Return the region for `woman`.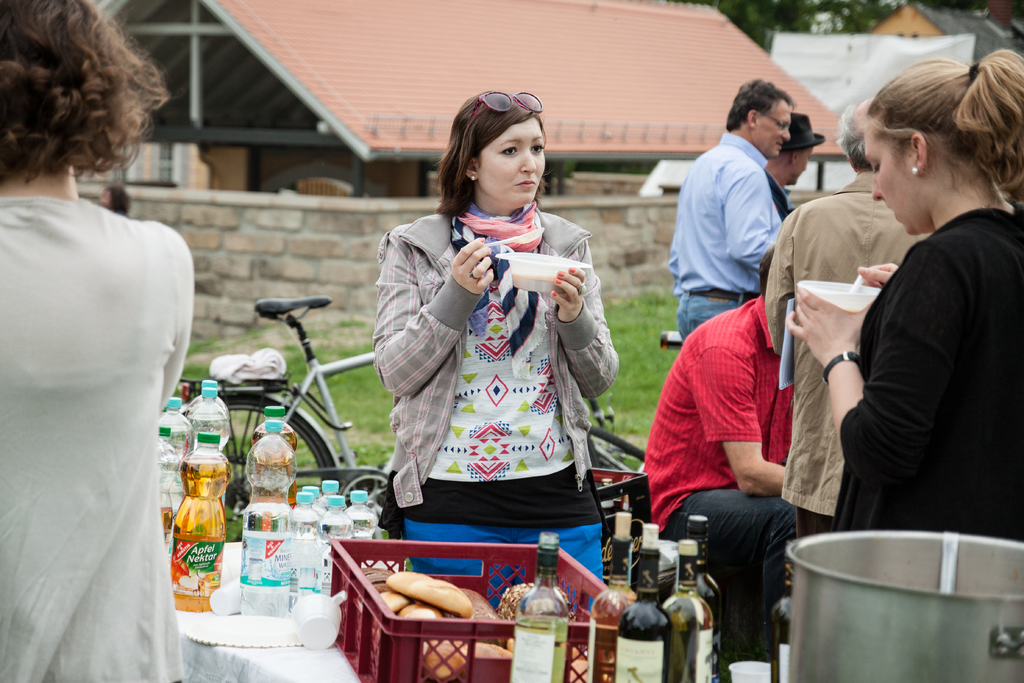
<bbox>799, 31, 1023, 559</bbox>.
